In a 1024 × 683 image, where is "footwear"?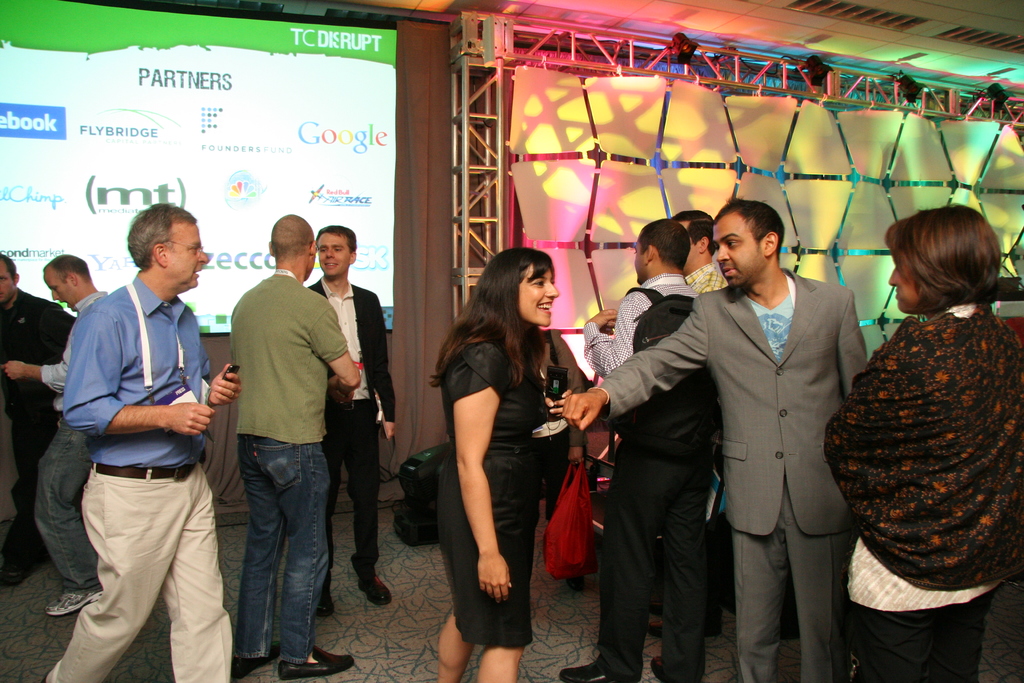
bbox(357, 572, 397, 609).
